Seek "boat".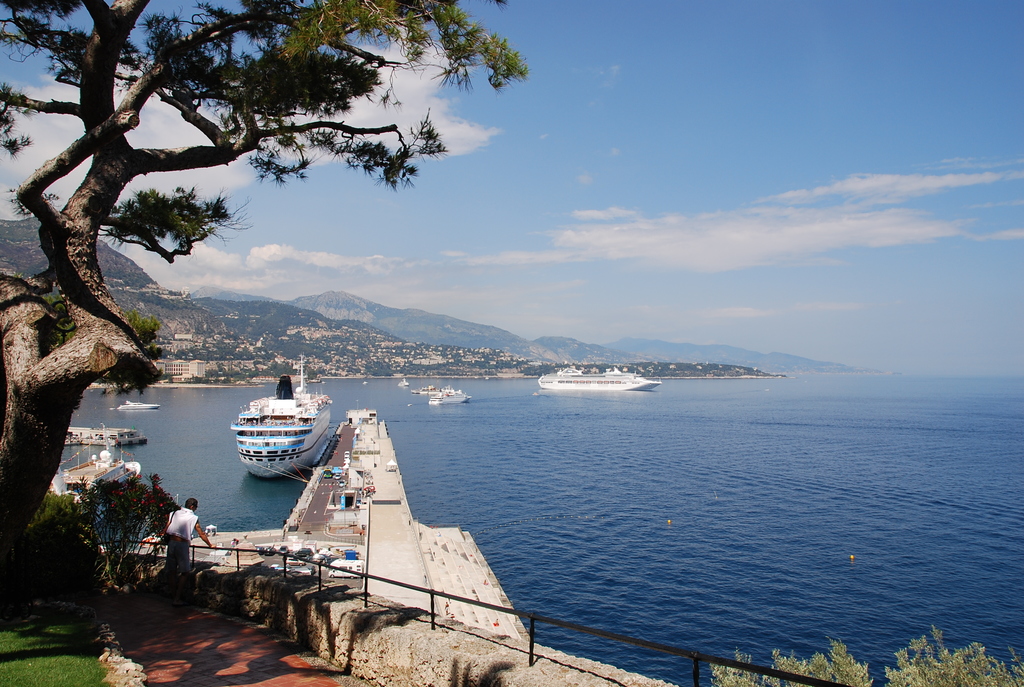
bbox=[61, 456, 140, 516].
